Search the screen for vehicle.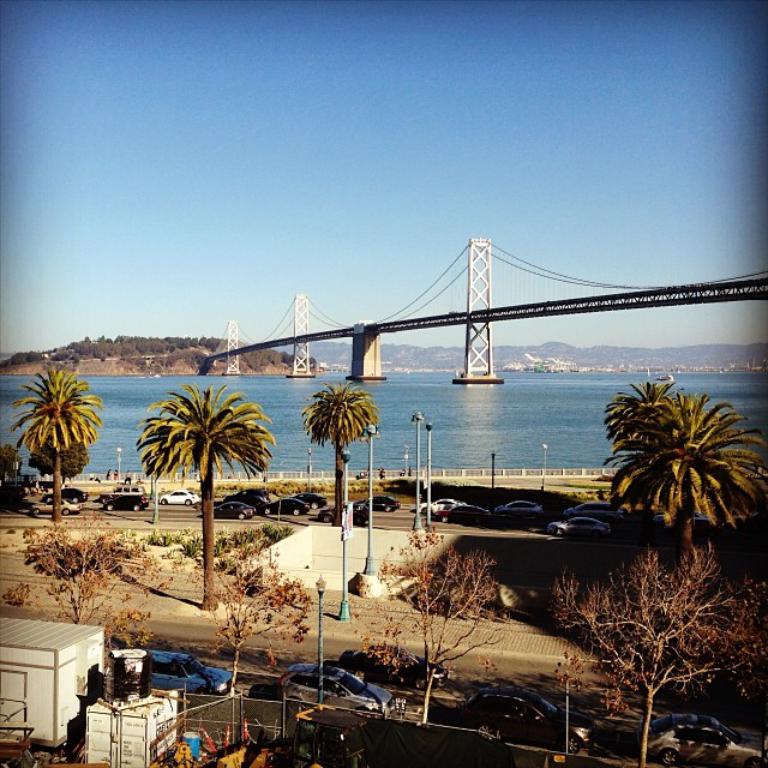
Found at <box>28,498,78,518</box>.
